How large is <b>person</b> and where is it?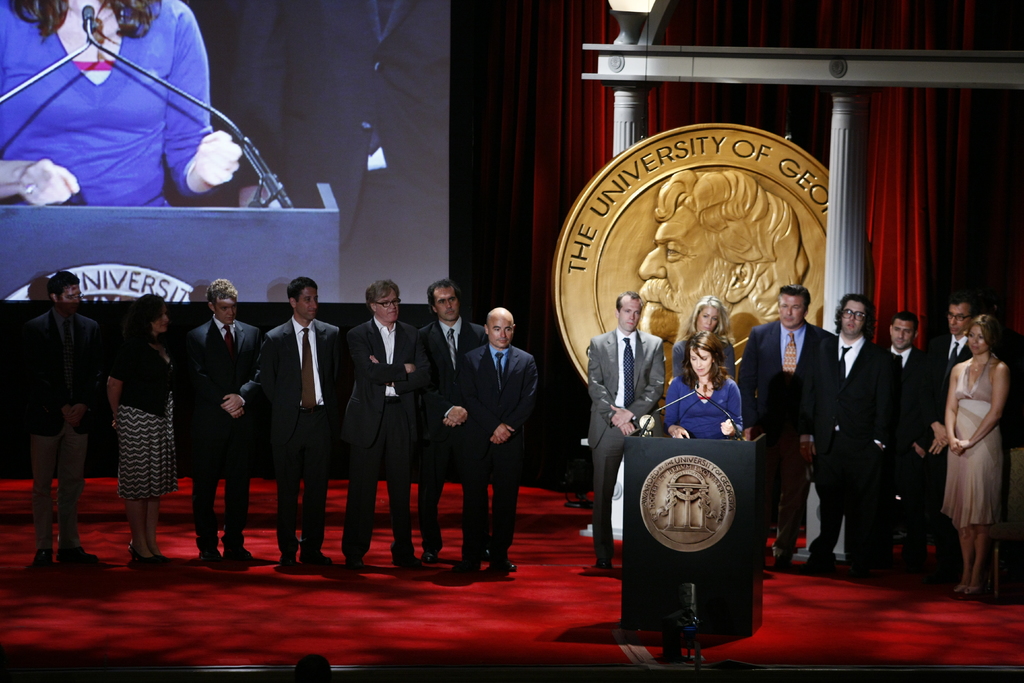
Bounding box: crop(663, 327, 742, 445).
